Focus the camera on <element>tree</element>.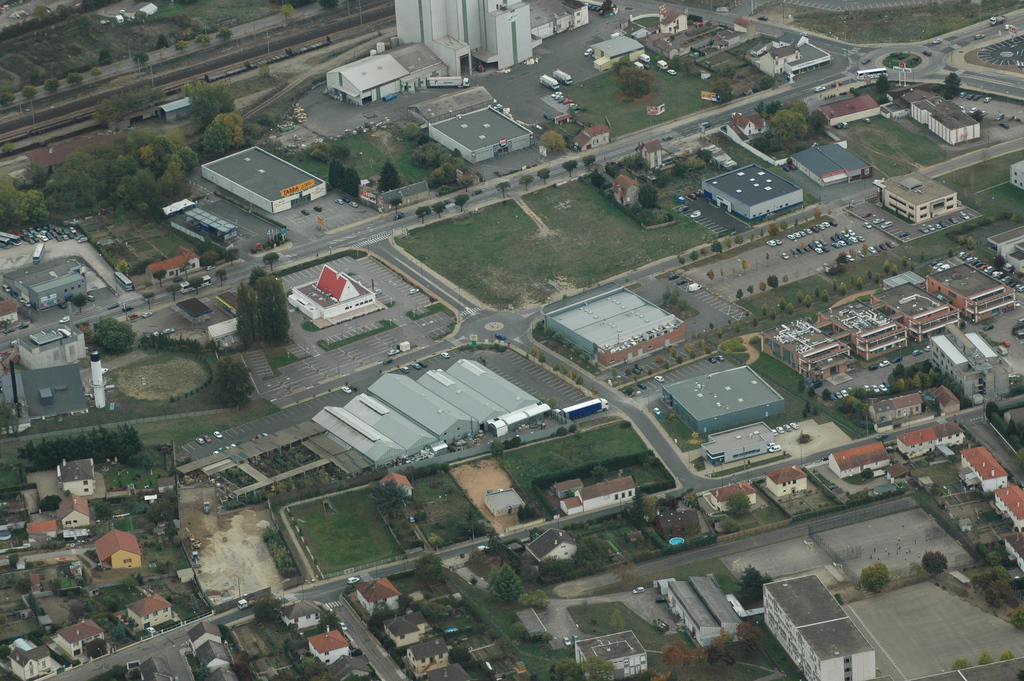
Focus region: 736 562 778 608.
